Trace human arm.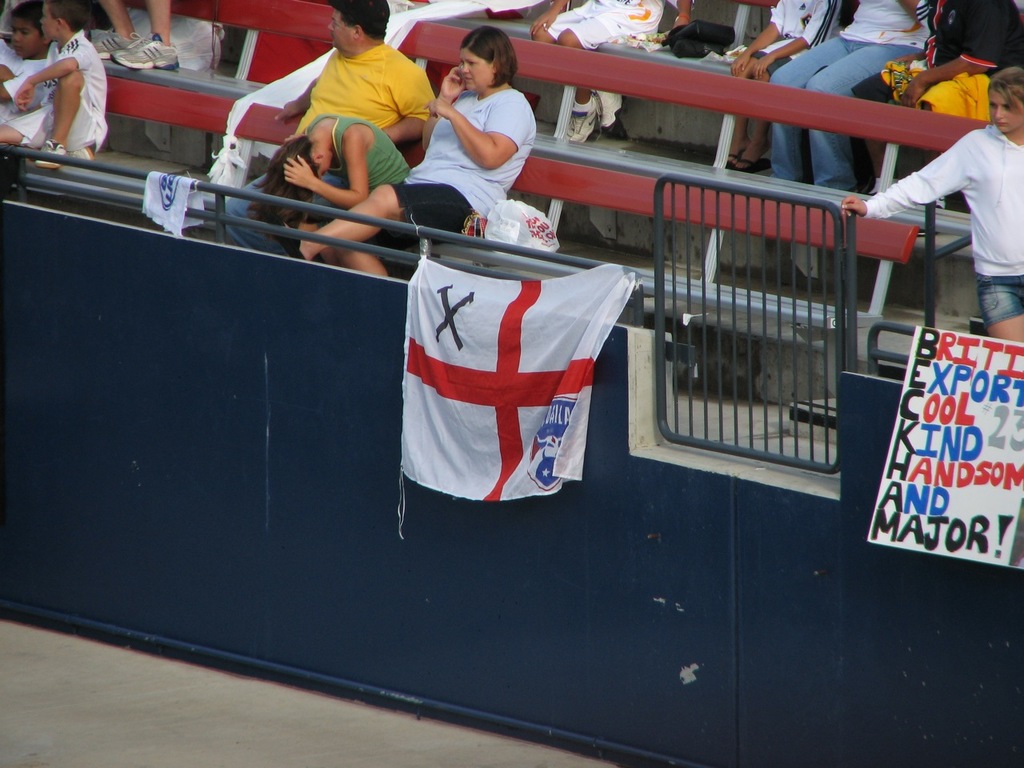
Traced to 277 127 367 211.
